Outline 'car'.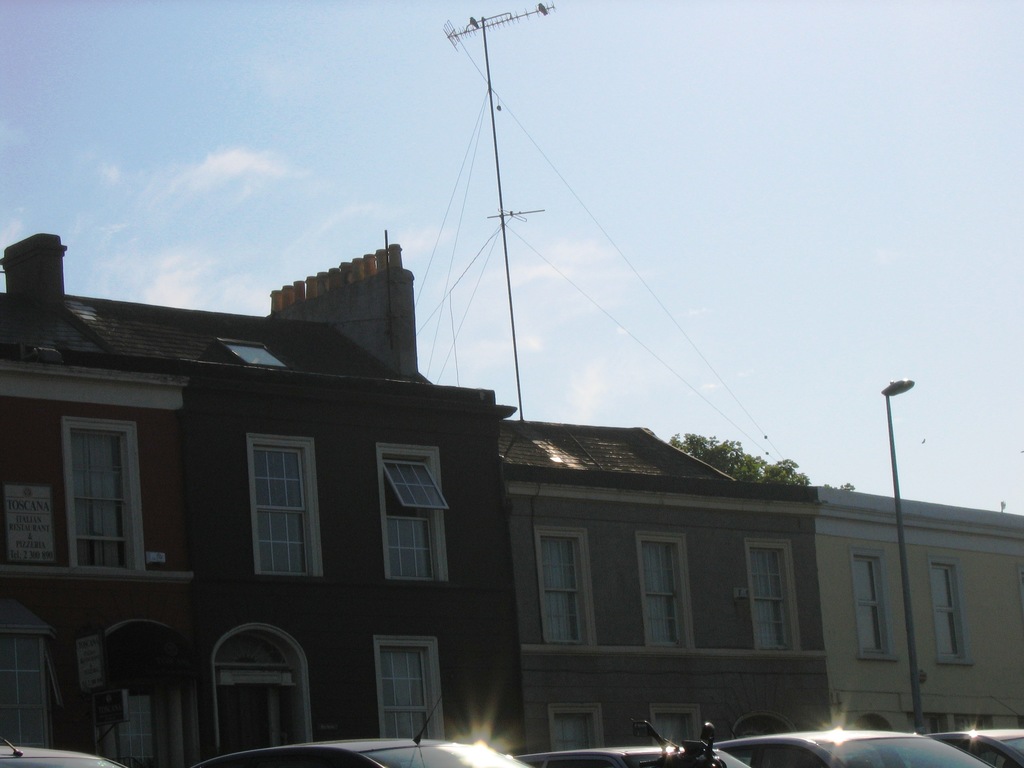
Outline: (714,719,996,767).
